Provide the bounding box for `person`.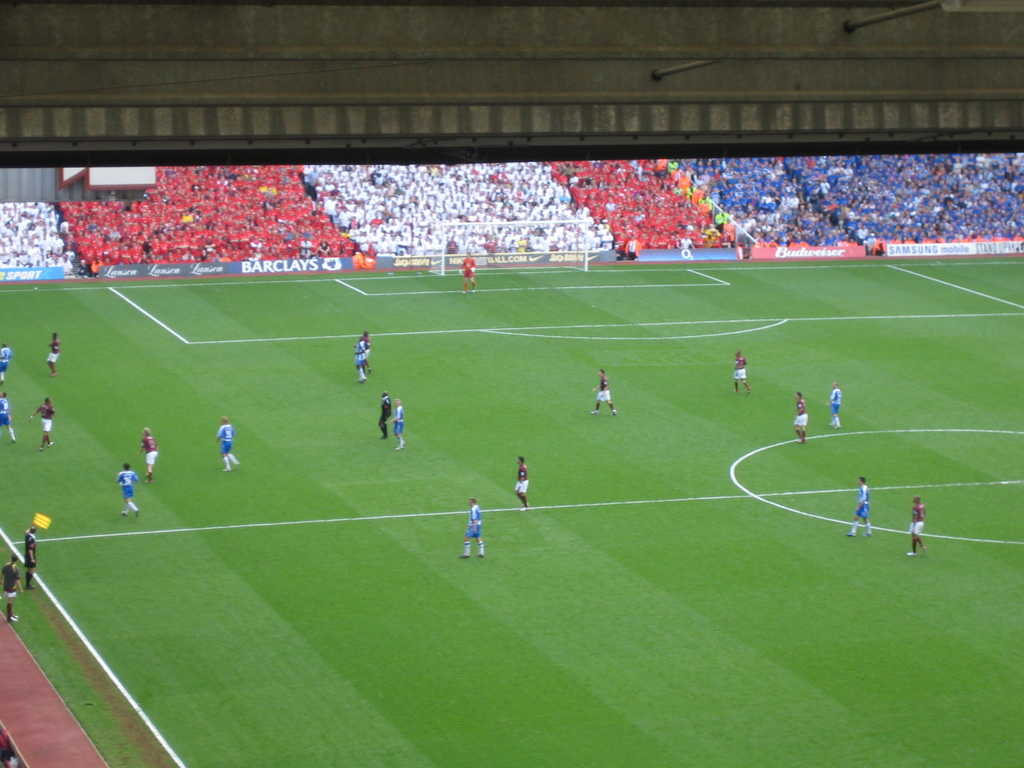
l=0, t=342, r=13, b=388.
